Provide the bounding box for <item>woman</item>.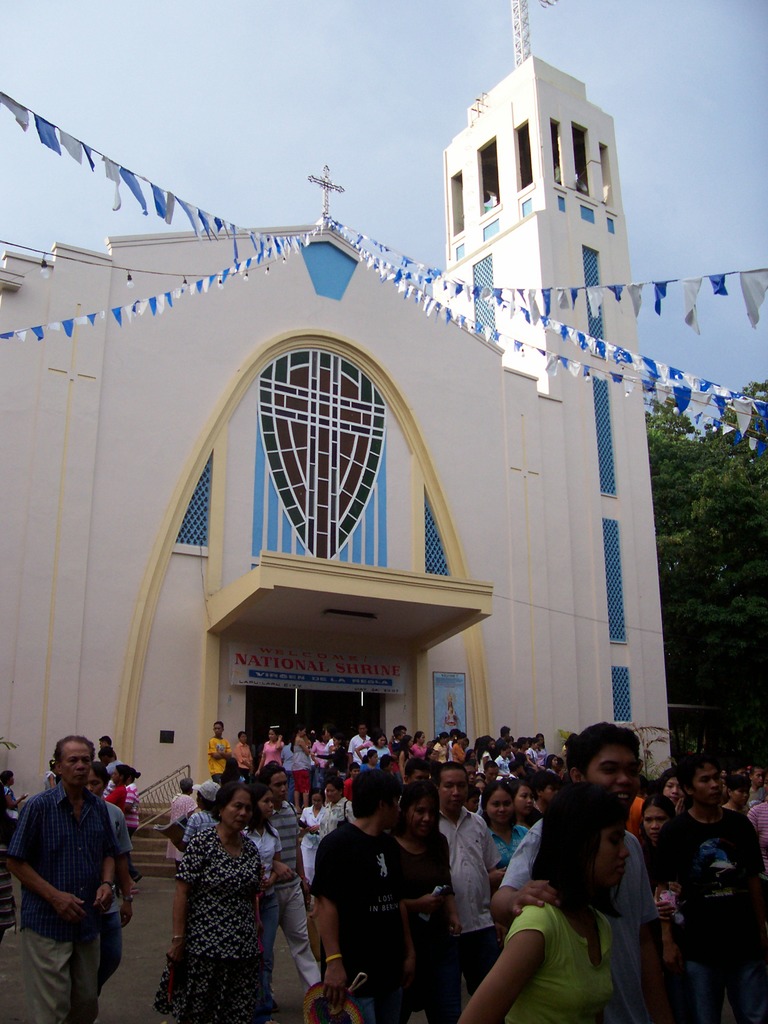
[447, 730, 464, 764].
